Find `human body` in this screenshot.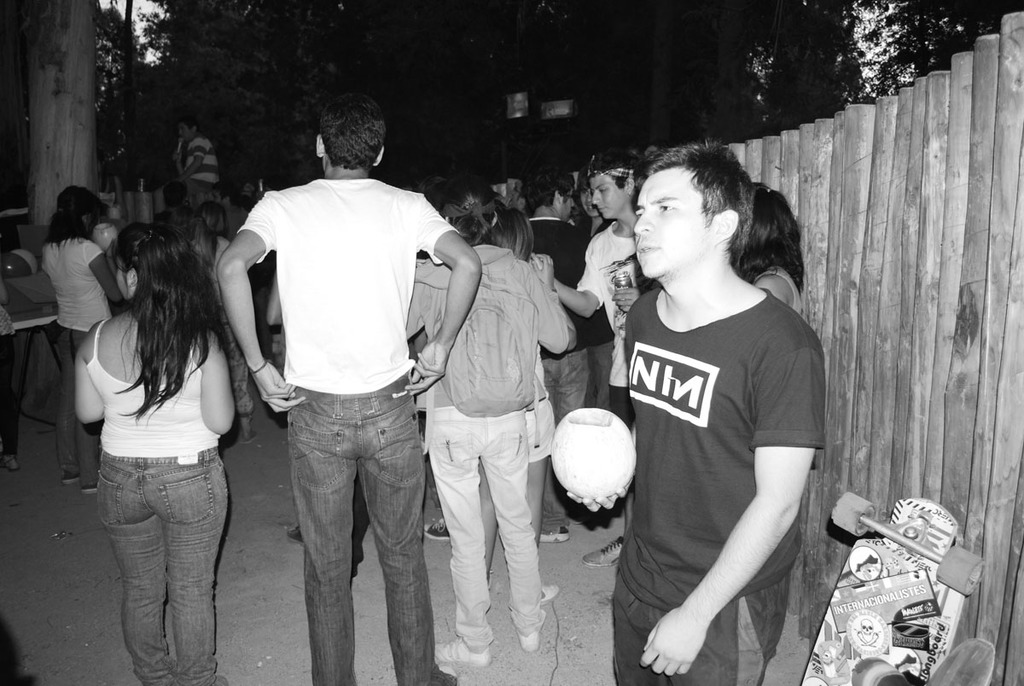
The bounding box for `human body` is (428,248,582,668).
